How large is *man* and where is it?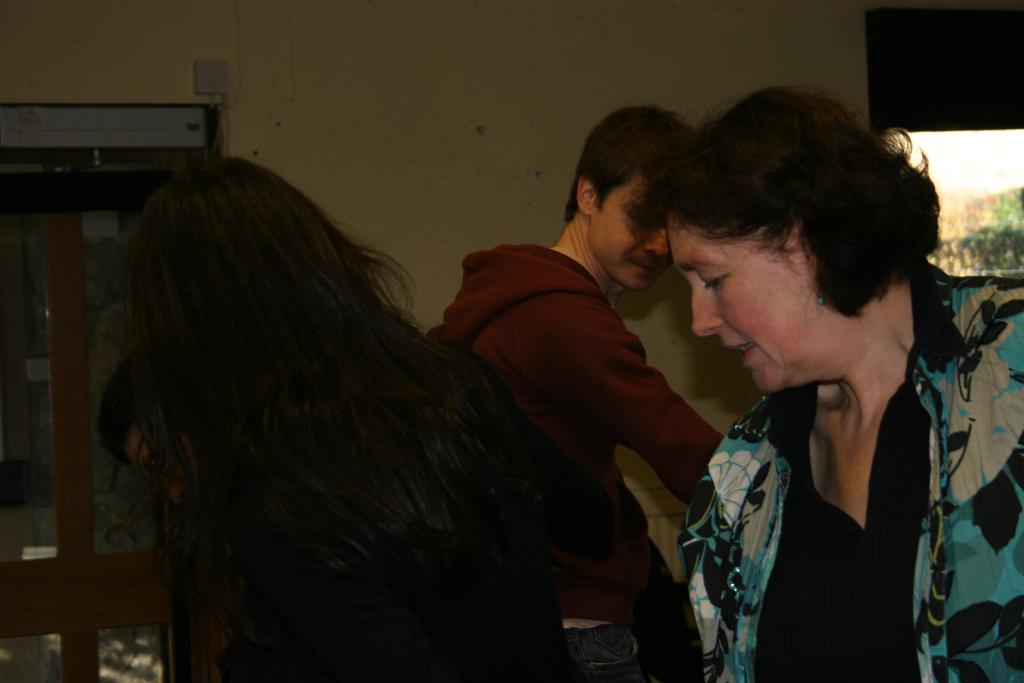
Bounding box: (x1=468, y1=128, x2=735, y2=643).
